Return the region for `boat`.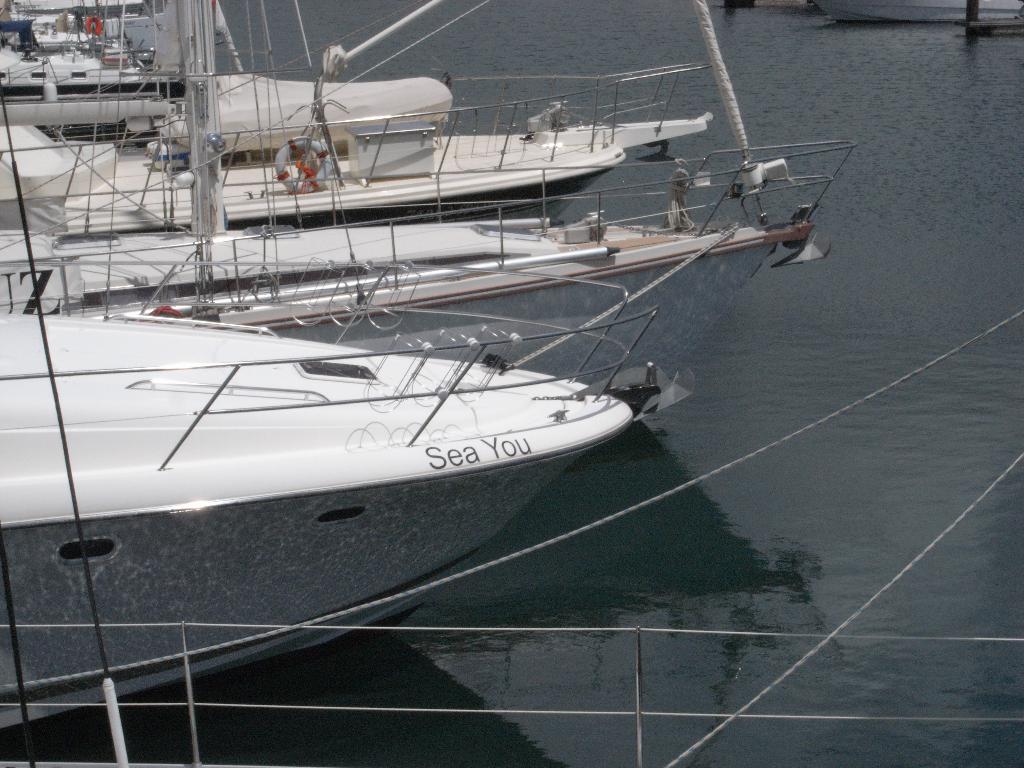
(0, 0, 858, 431).
